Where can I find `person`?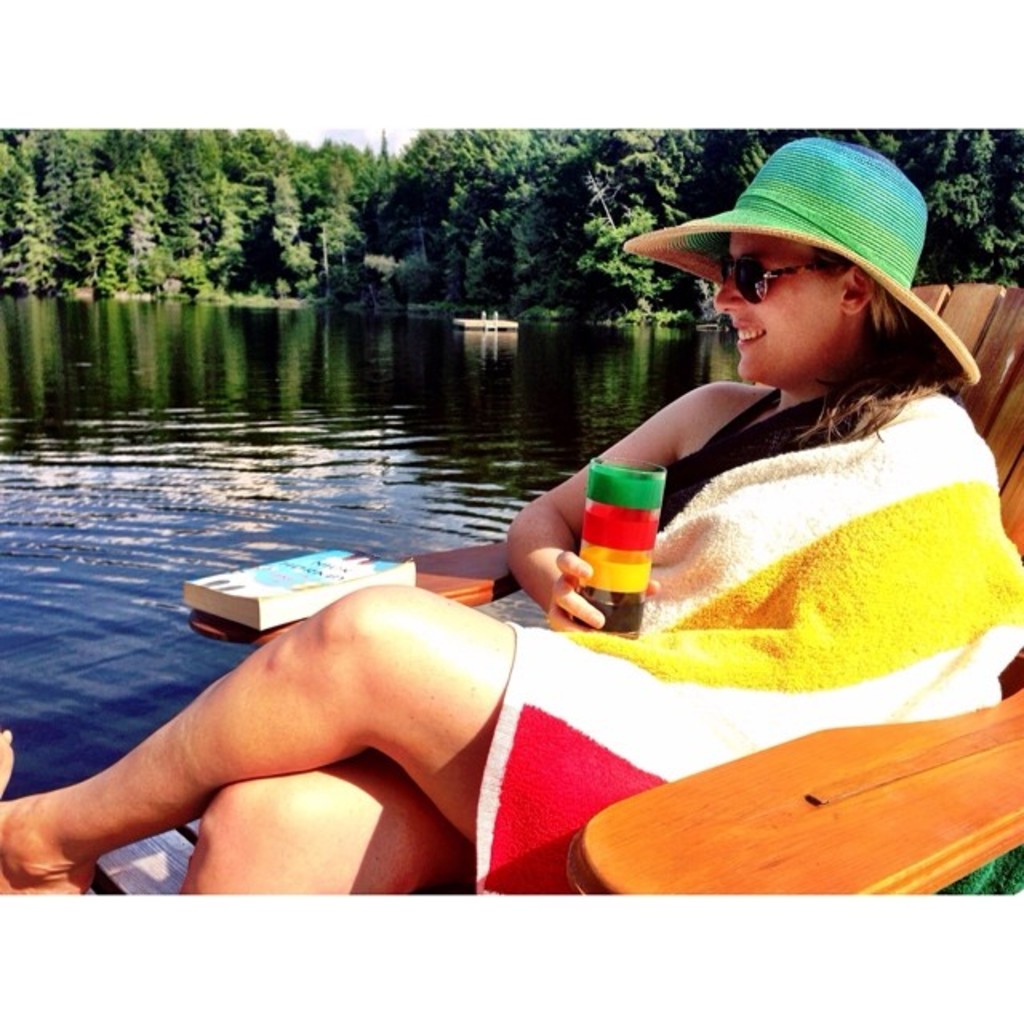
You can find it at 138, 187, 950, 814.
